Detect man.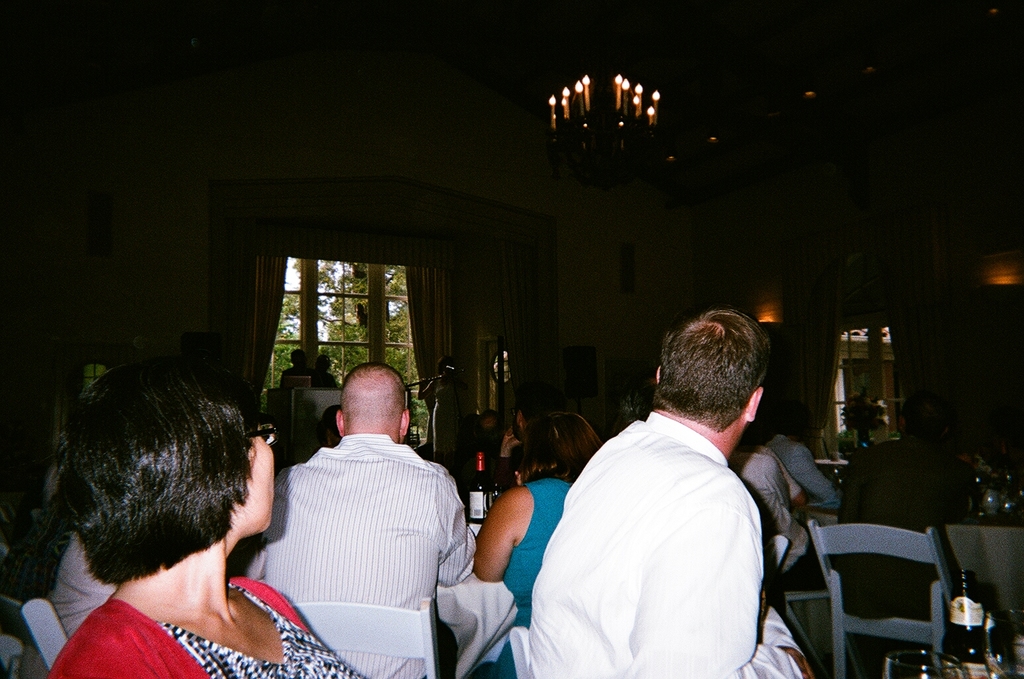
Detected at <box>529,301,766,678</box>.
